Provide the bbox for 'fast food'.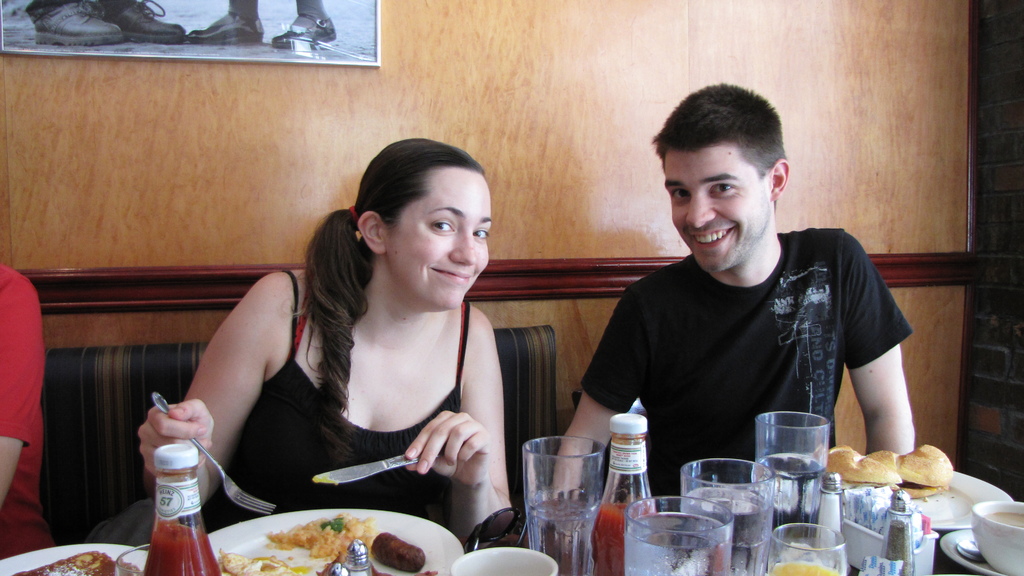
(left=371, top=528, right=426, bottom=574).
